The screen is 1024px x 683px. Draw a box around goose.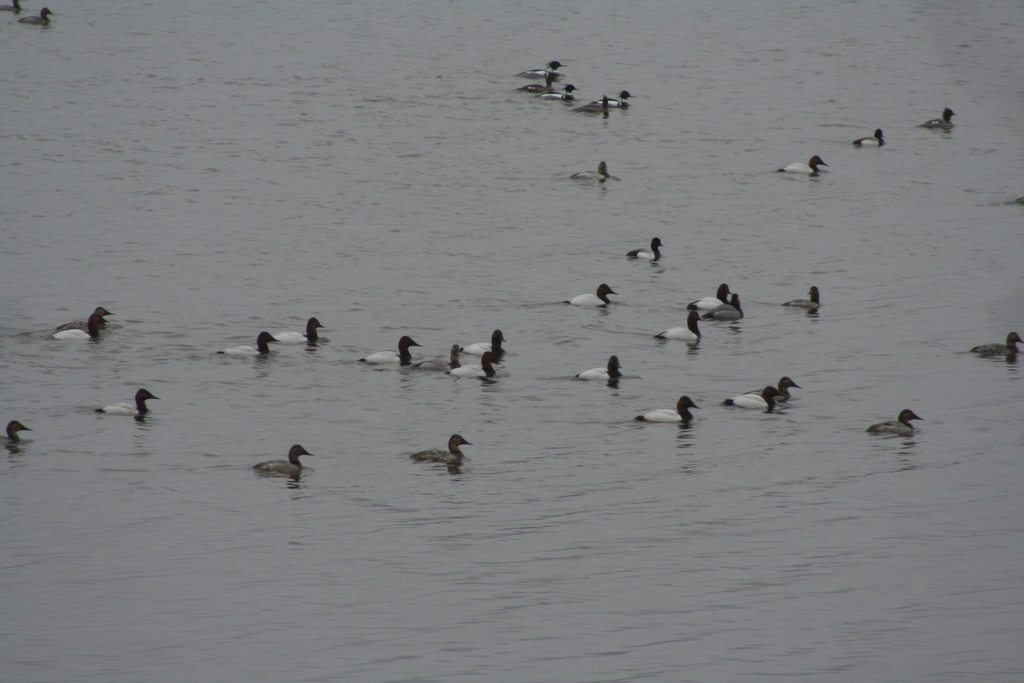
select_region(589, 92, 626, 111).
